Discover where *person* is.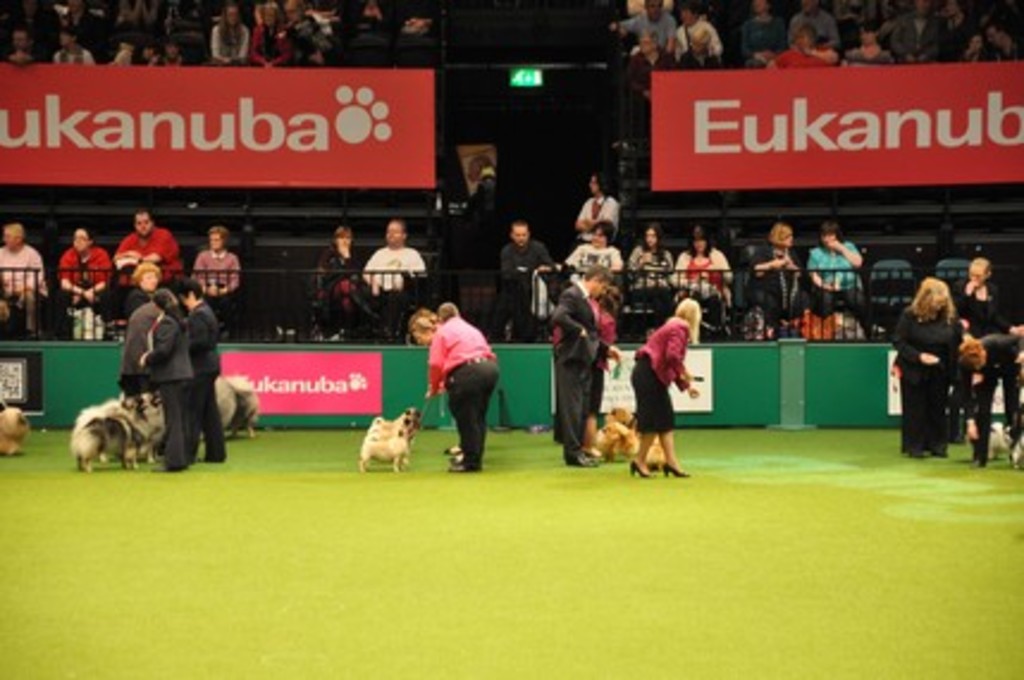
Discovered at 547:262:618:465.
